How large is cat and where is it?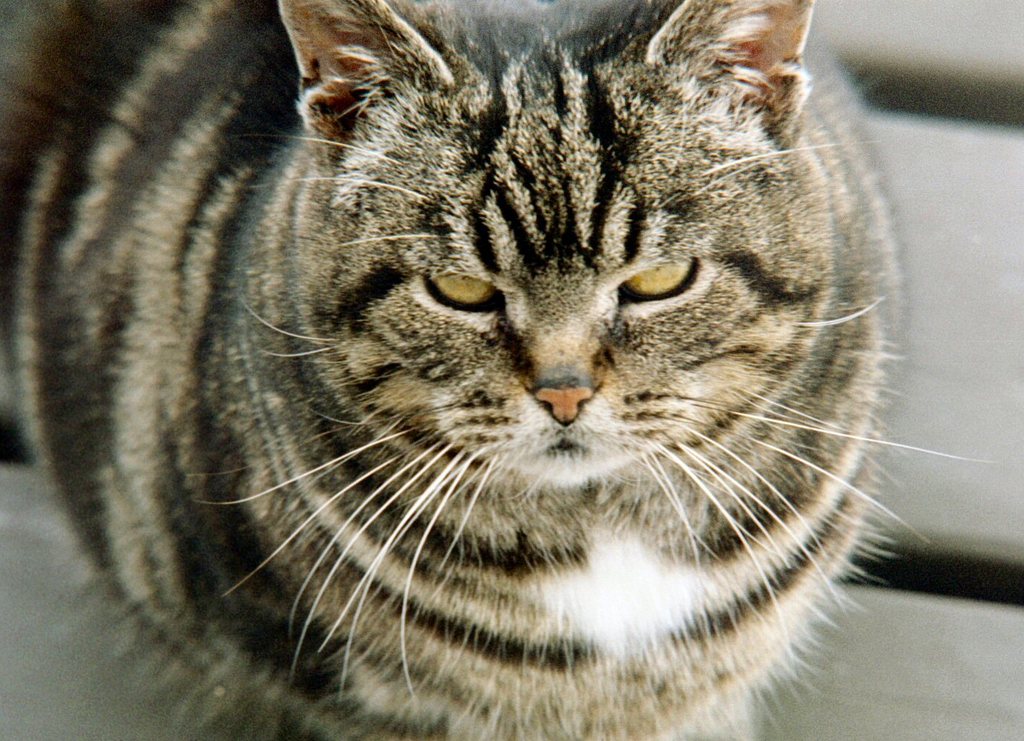
Bounding box: box=[0, 0, 997, 740].
